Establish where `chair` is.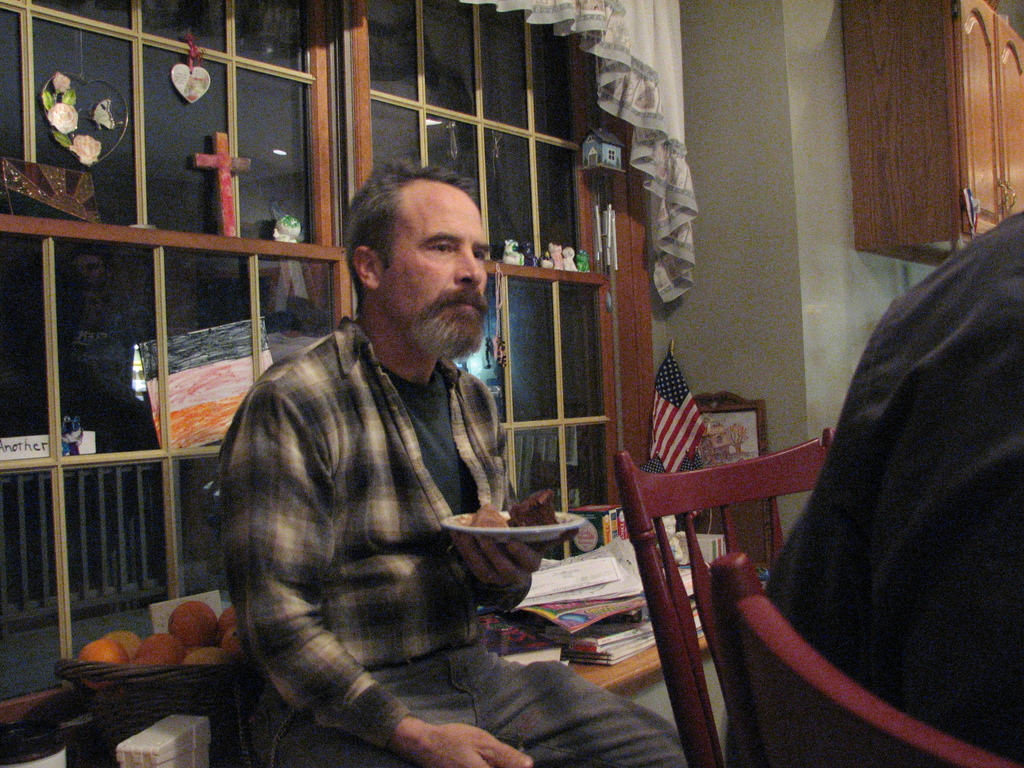
Established at 582 378 813 747.
